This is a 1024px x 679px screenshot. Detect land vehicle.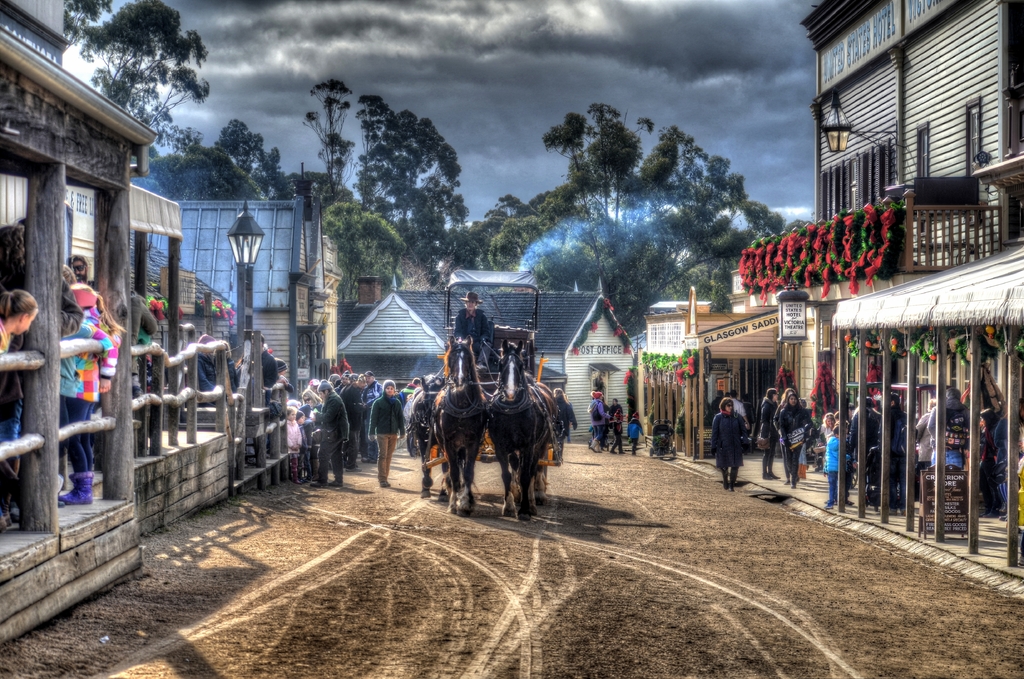
box=[438, 267, 541, 396].
